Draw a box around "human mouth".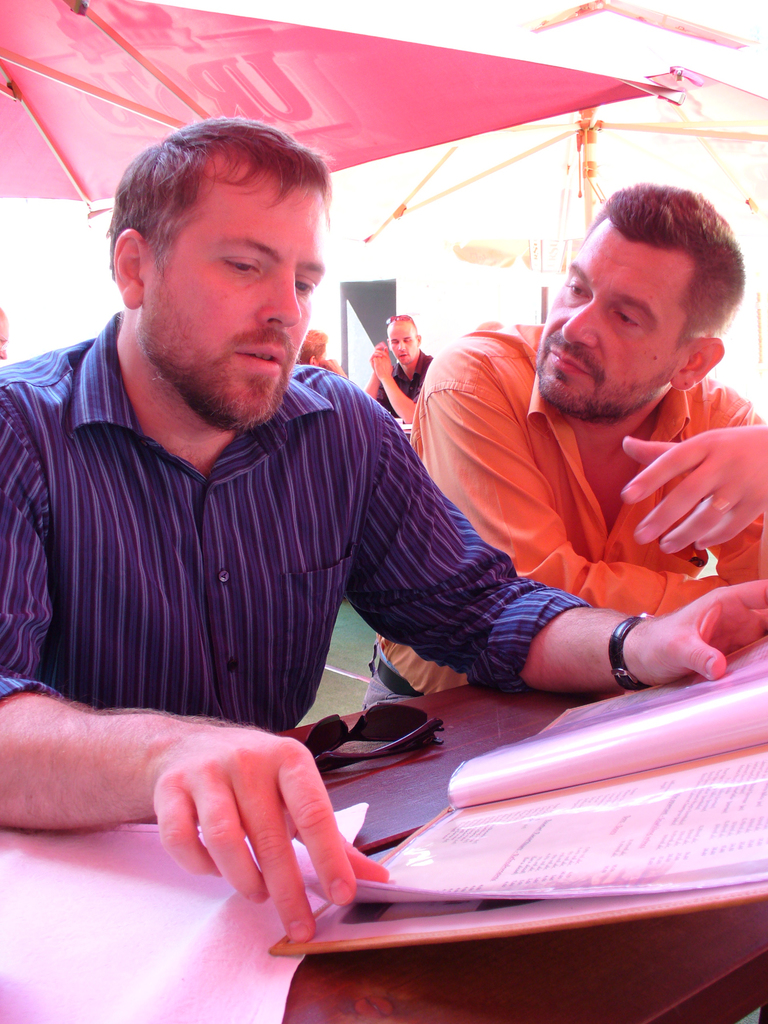
(539,345,583,371).
